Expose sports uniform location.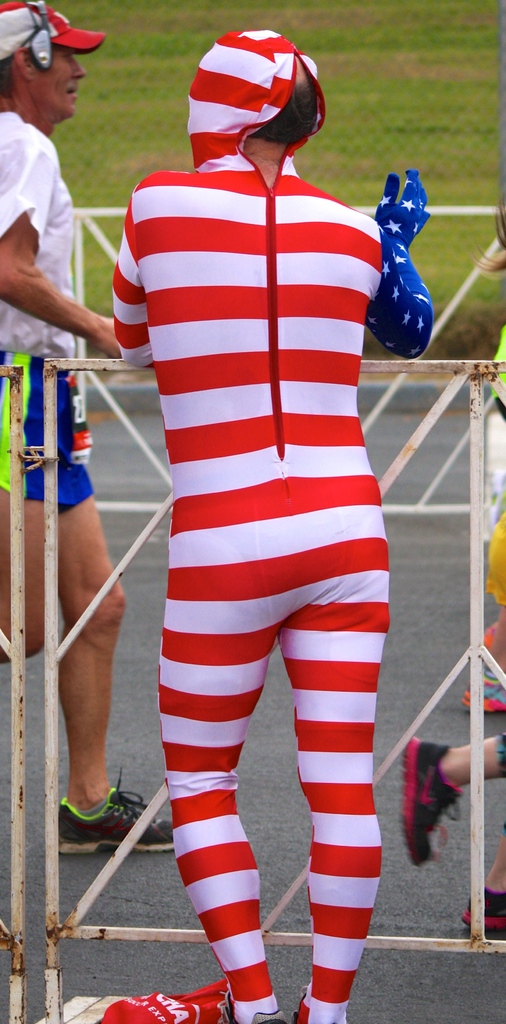
Exposed at (85, 0, 457, 1023).
